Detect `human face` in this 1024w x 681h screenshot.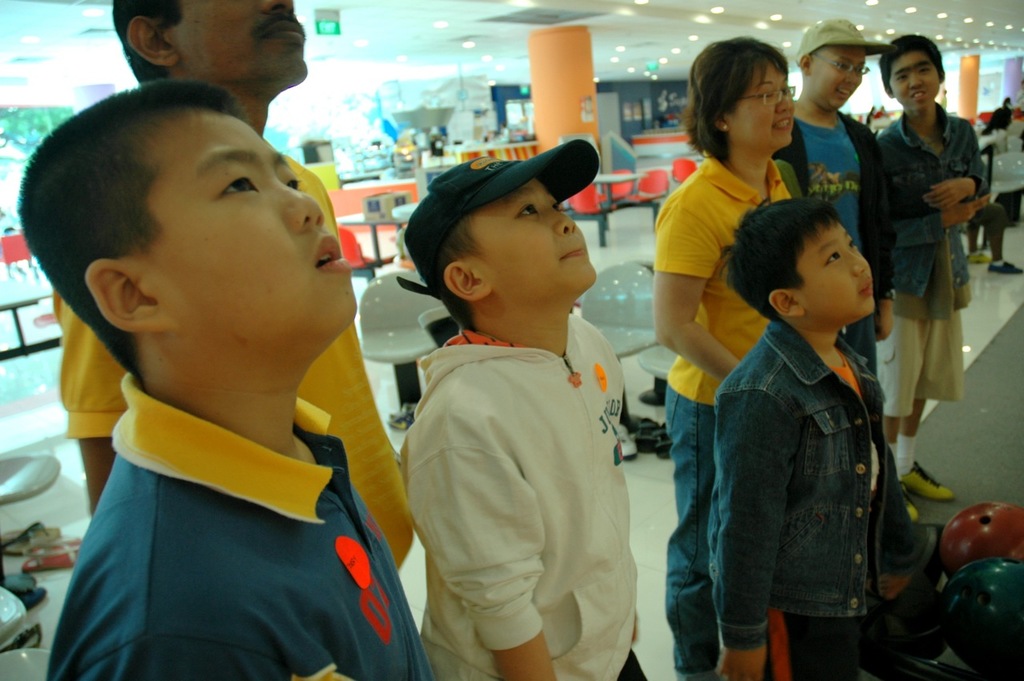
Detection: 177 0 306 76.
